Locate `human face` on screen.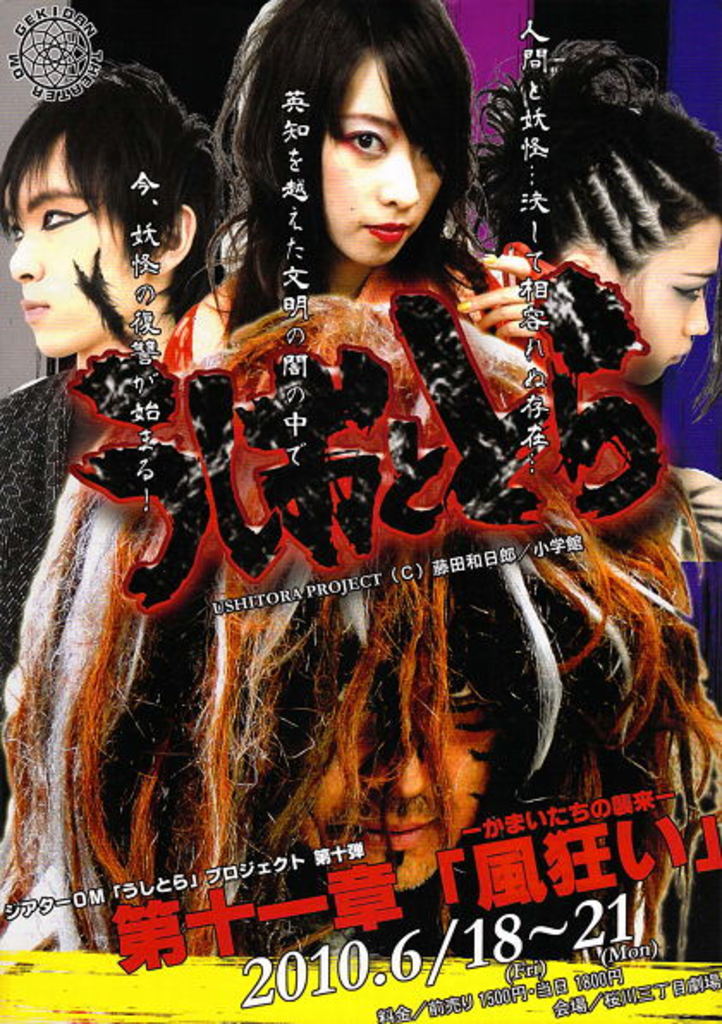
On screen at [x1=621, y1=216, x2=720, y2=387].
